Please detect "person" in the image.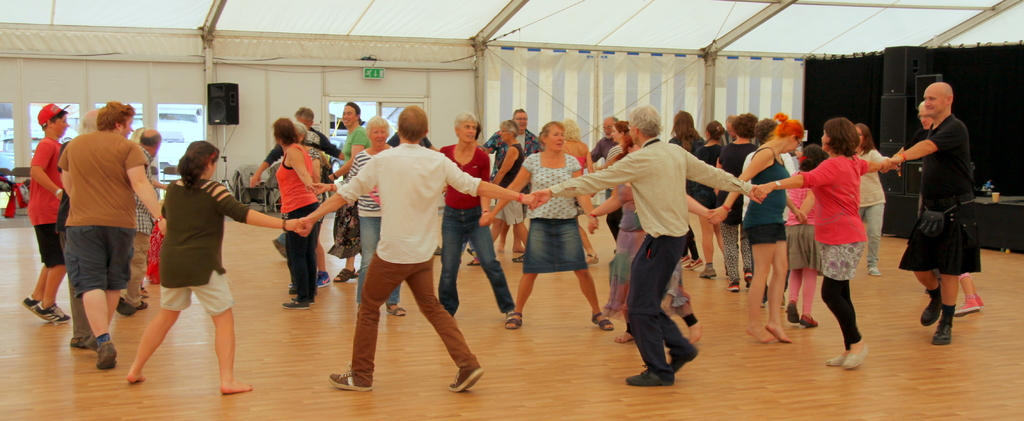
locate(653, 108, 740, 282).
